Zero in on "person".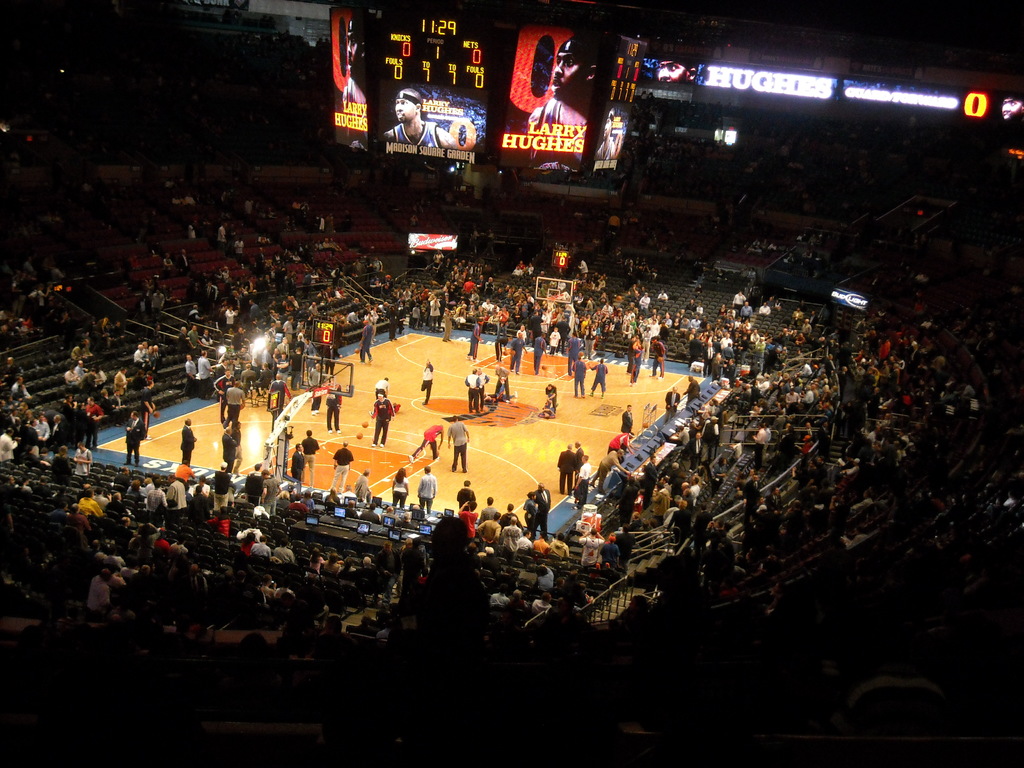
Zeroed in: rect(535, 482, 551, 535).
